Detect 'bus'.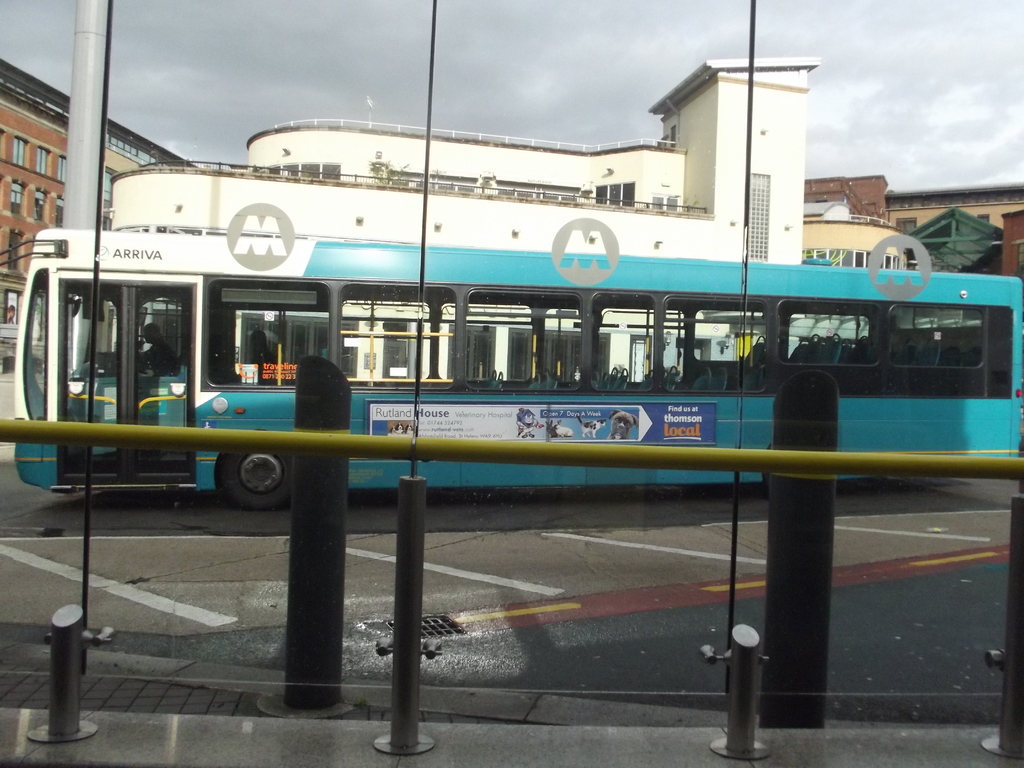
Detected at (1,227,1023,511).
